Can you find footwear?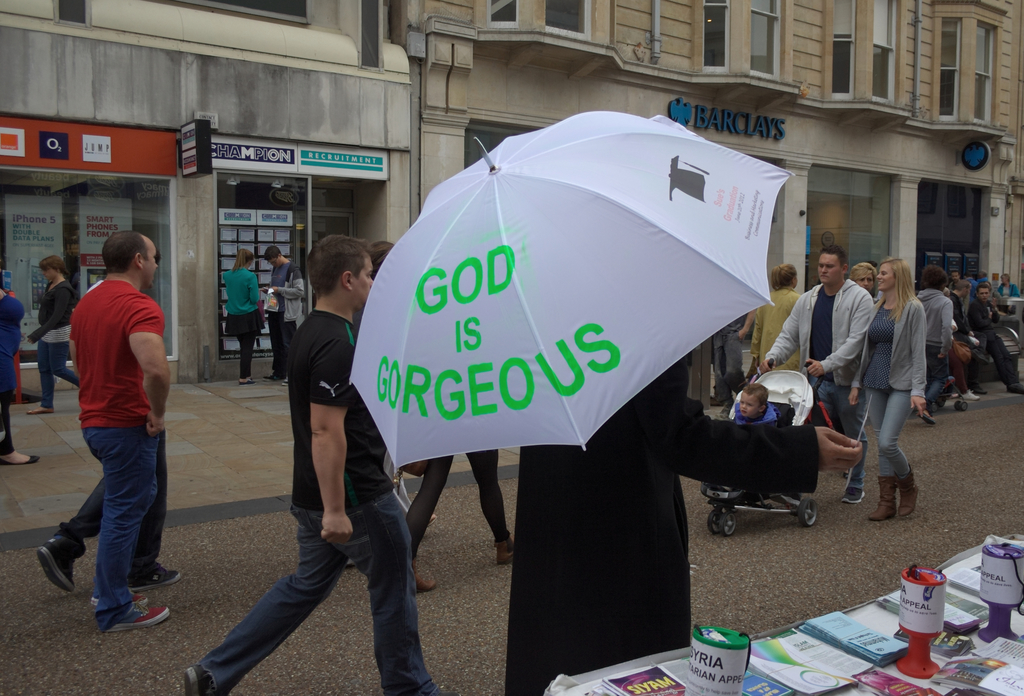
Yes, bounding box: box(0, 452, 41, 463).
